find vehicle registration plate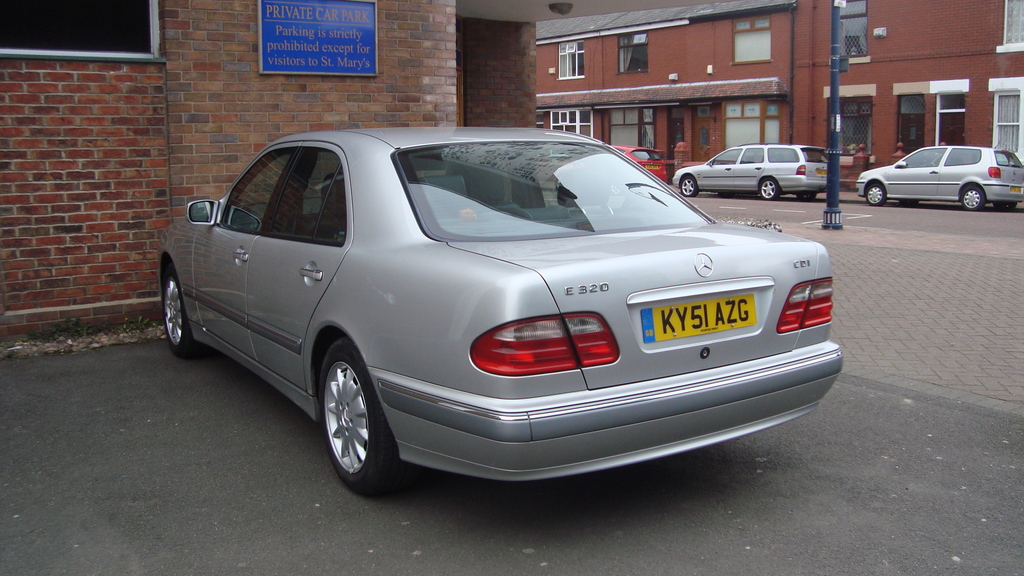
locate(639, 294, 758, 341)
